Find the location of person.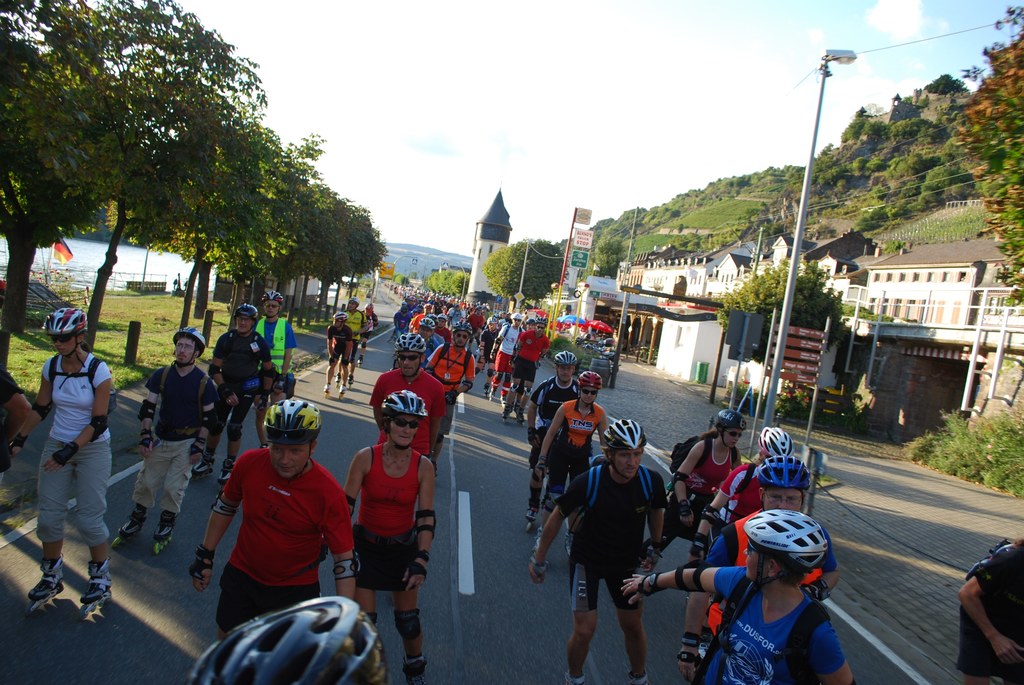
Location: Rect(421, 328, 481, 426).
